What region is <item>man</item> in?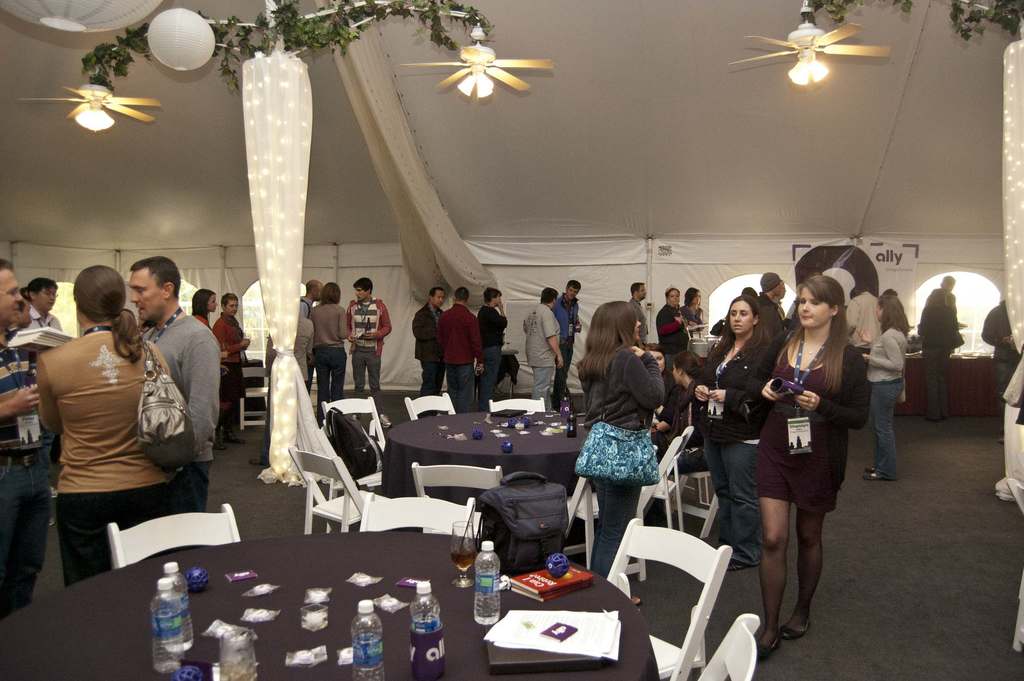
pyautogui.locateOnScreen(551, 281, 580, 416).
